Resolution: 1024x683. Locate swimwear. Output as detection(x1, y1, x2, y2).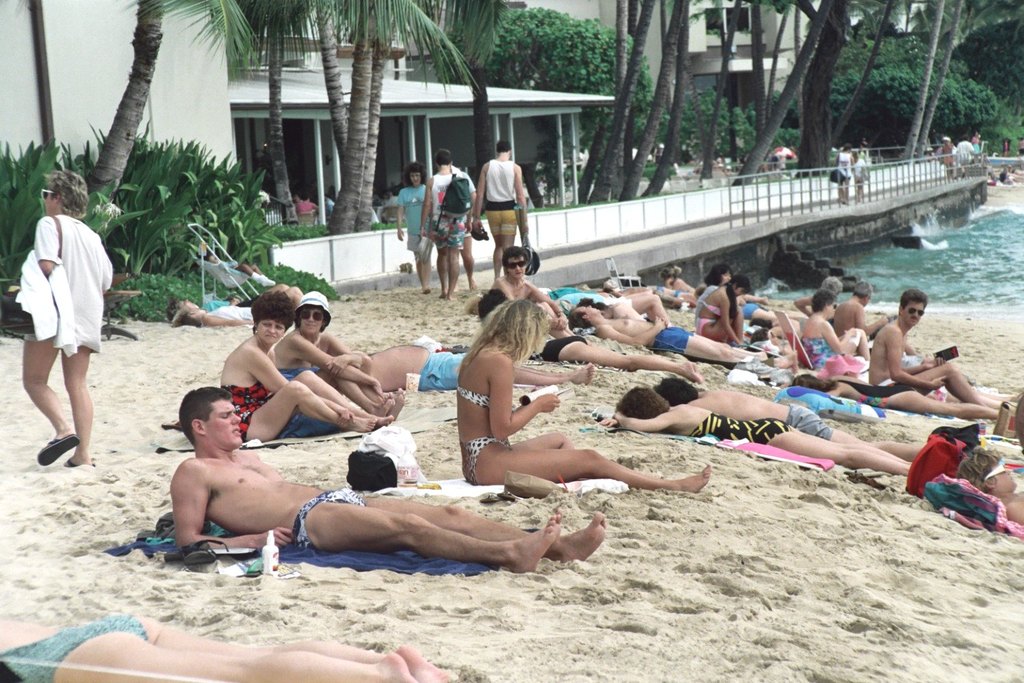
detection(799, 337, 839, 373).
